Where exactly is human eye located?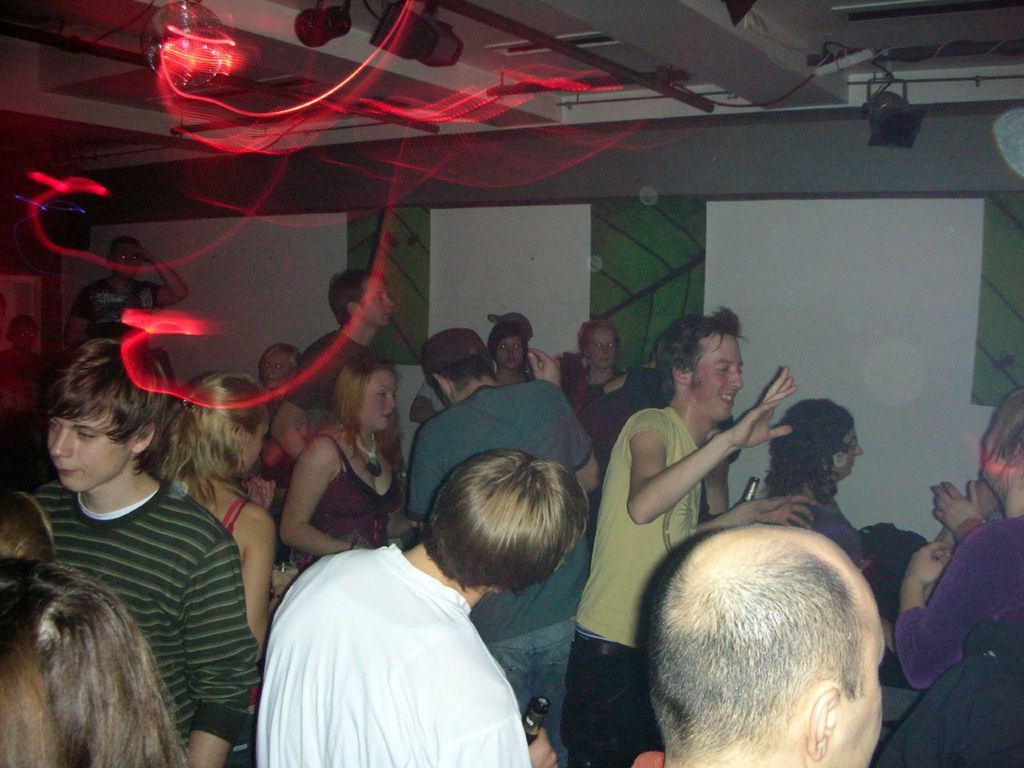
Its bounding box is {"x1": 608, "y1": 341, "x2": 617, "y2": 350}.
